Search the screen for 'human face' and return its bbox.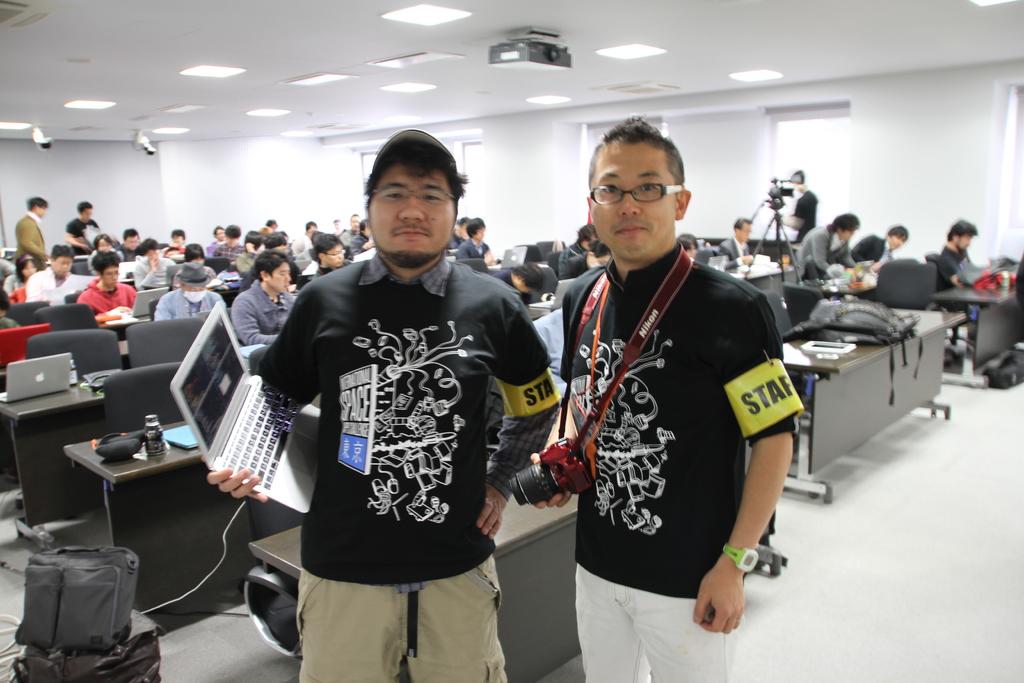
Found: BBox(325, 245, 344, 263).
